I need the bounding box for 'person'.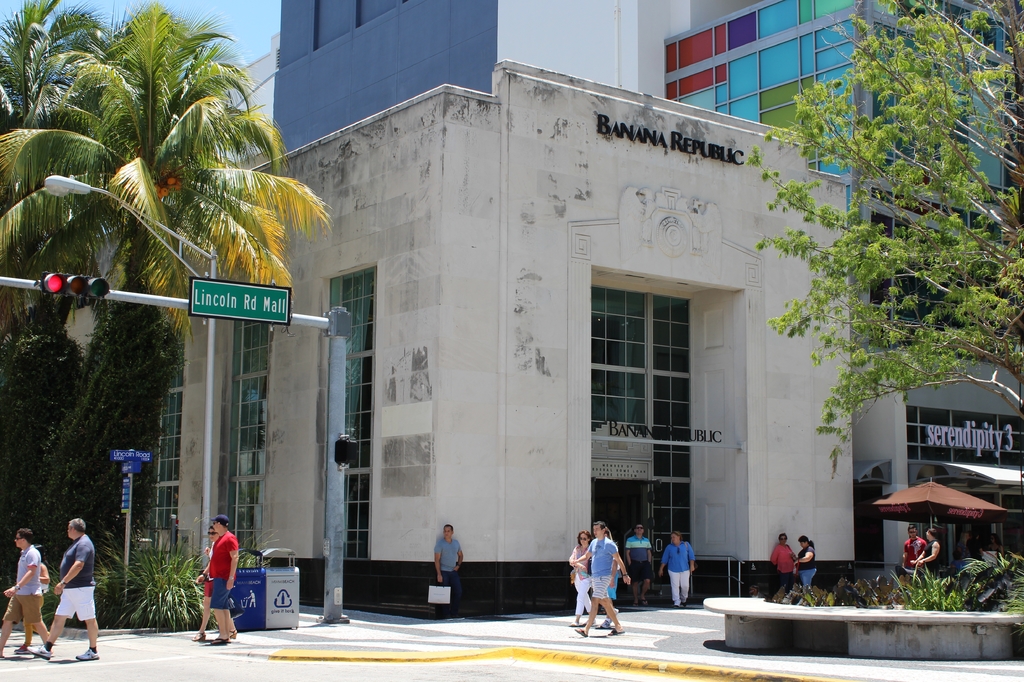
Here it is: 11/544/53/651.
